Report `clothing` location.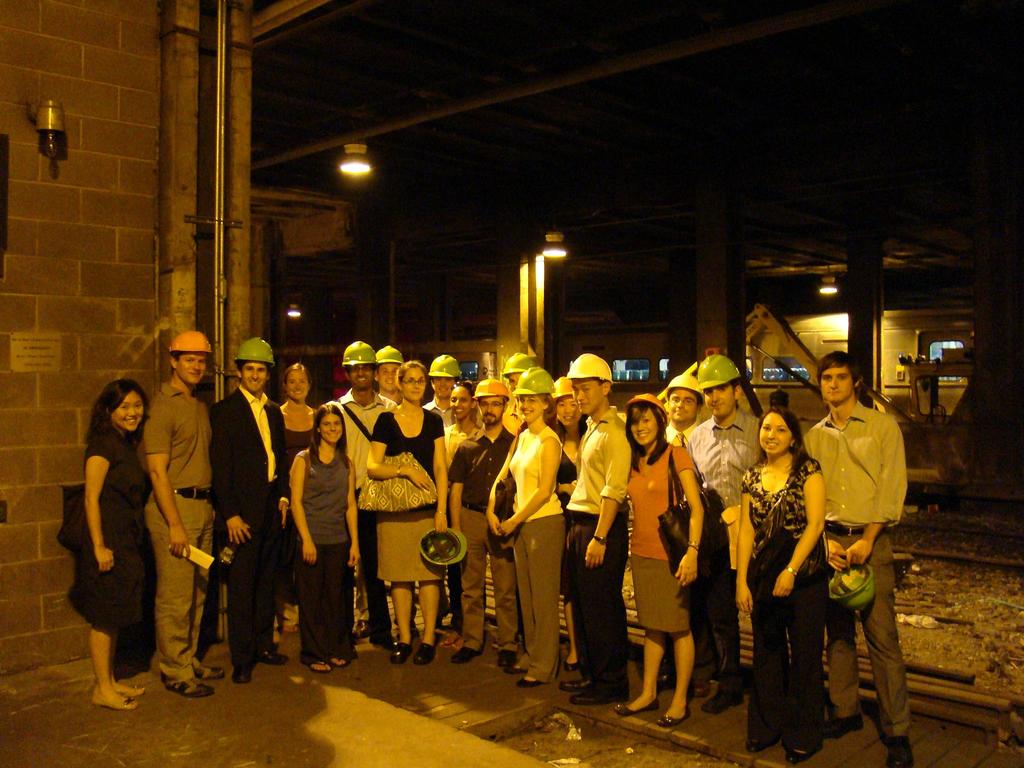
Report: [left=630, top=441, right=701, bottom=642].
